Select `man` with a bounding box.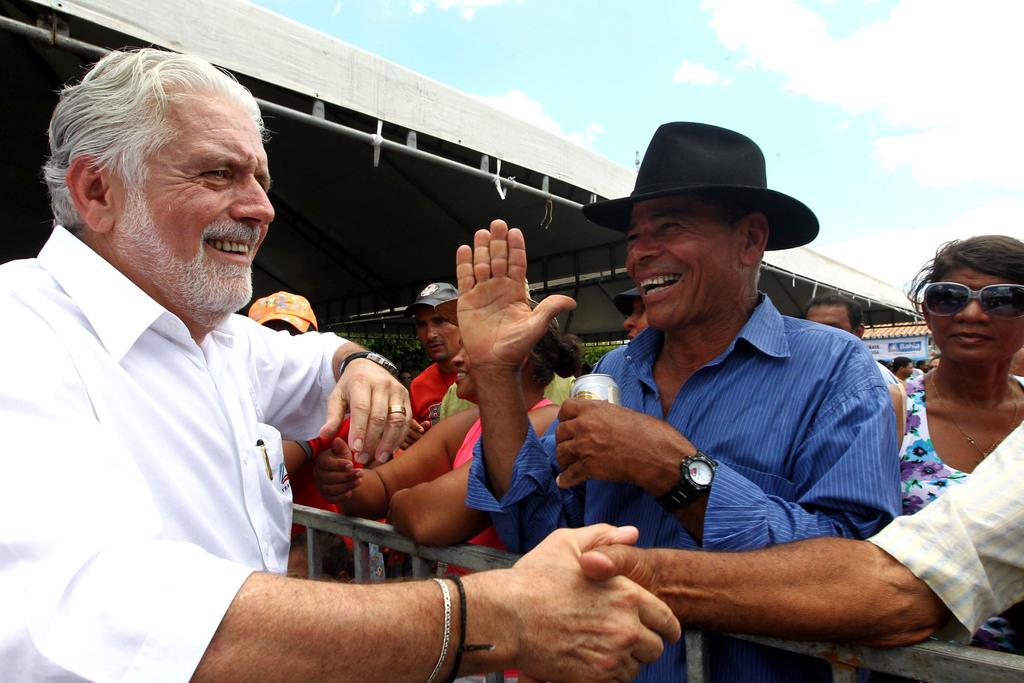
805:295:901:386.
